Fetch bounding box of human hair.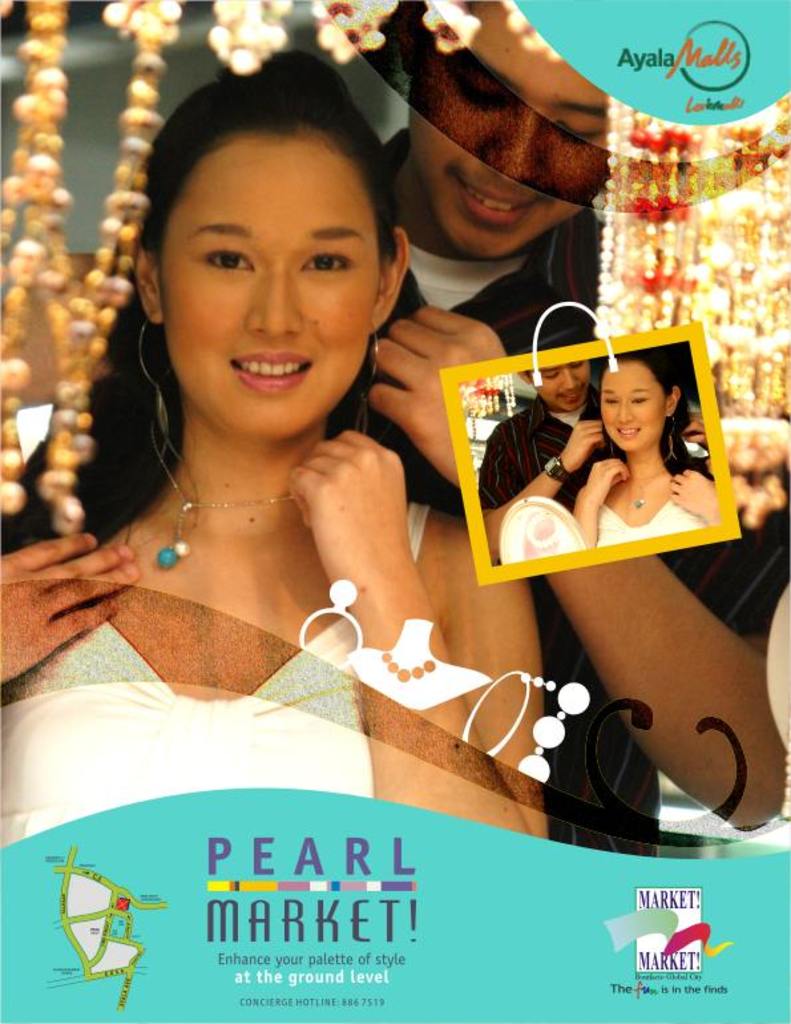
Bbox: pyautogui.locateOnScreen(0, 43, 457, 557).
